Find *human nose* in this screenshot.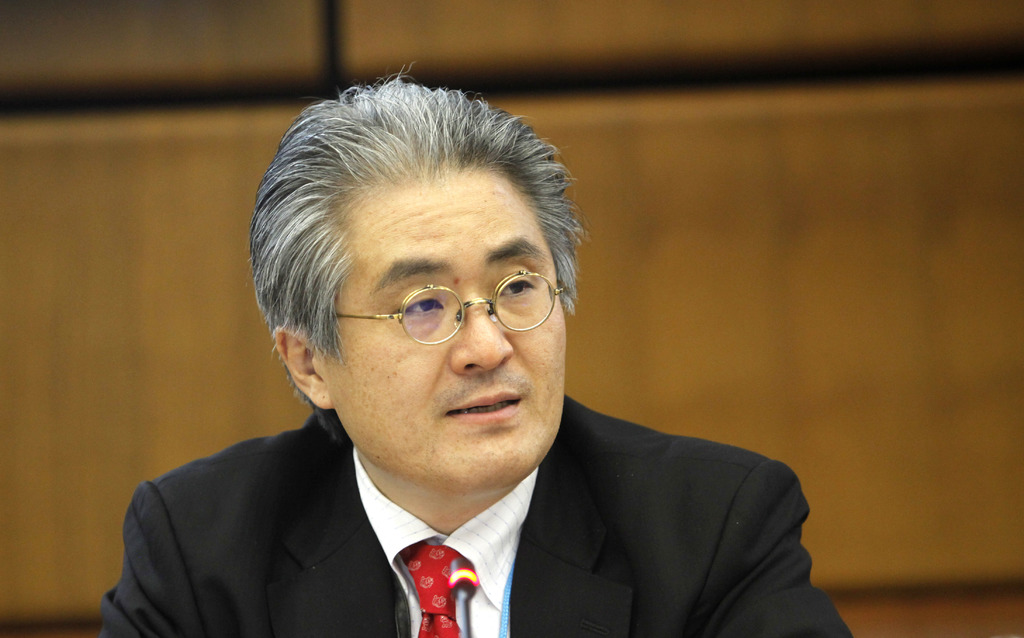
The bounding box for *human nose* is [448,285,513,369].
